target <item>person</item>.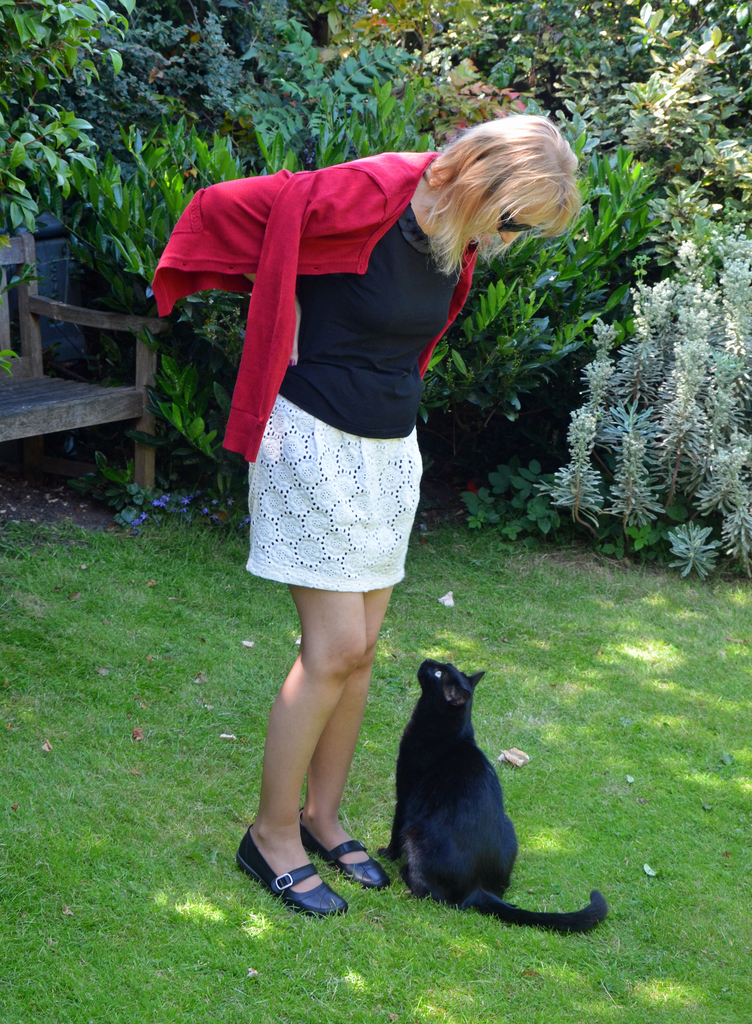
Target region: x1=149 y1=115 x2=580 y2=922.
